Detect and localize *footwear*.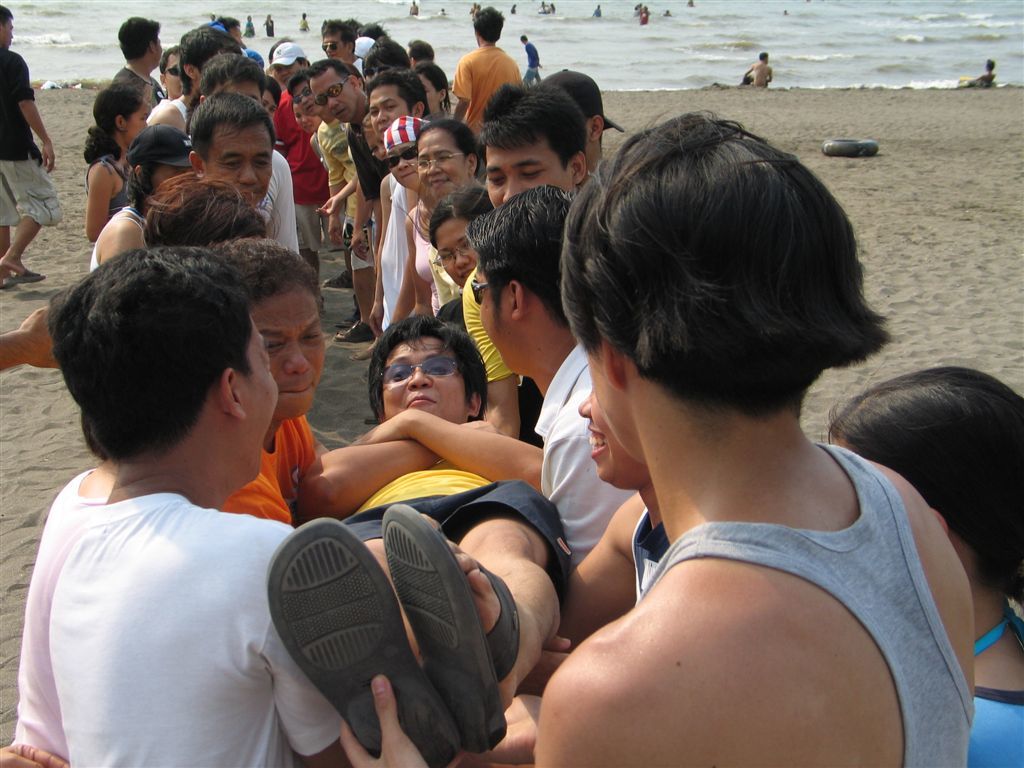
Localized at 0,265,46,282.
